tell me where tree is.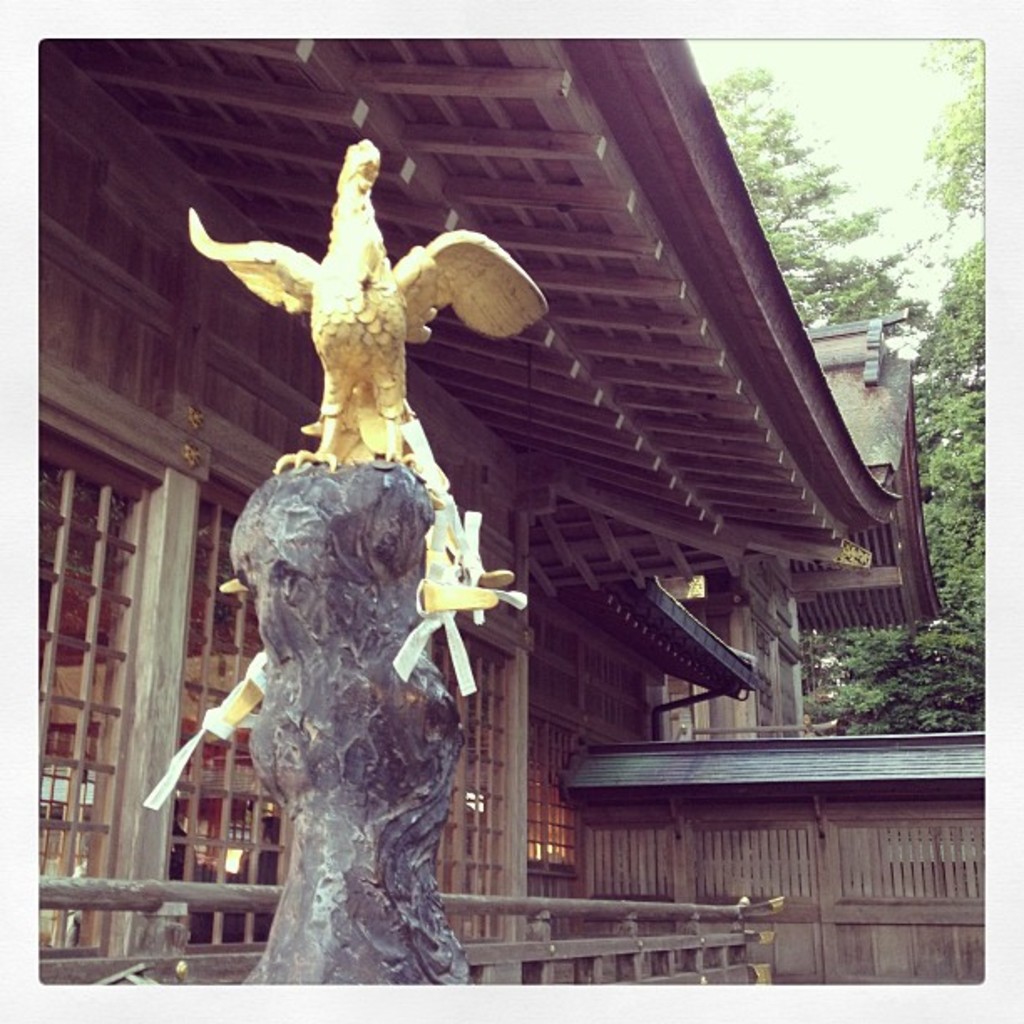
tree is at bbox=[786, 17, 979, 758].
